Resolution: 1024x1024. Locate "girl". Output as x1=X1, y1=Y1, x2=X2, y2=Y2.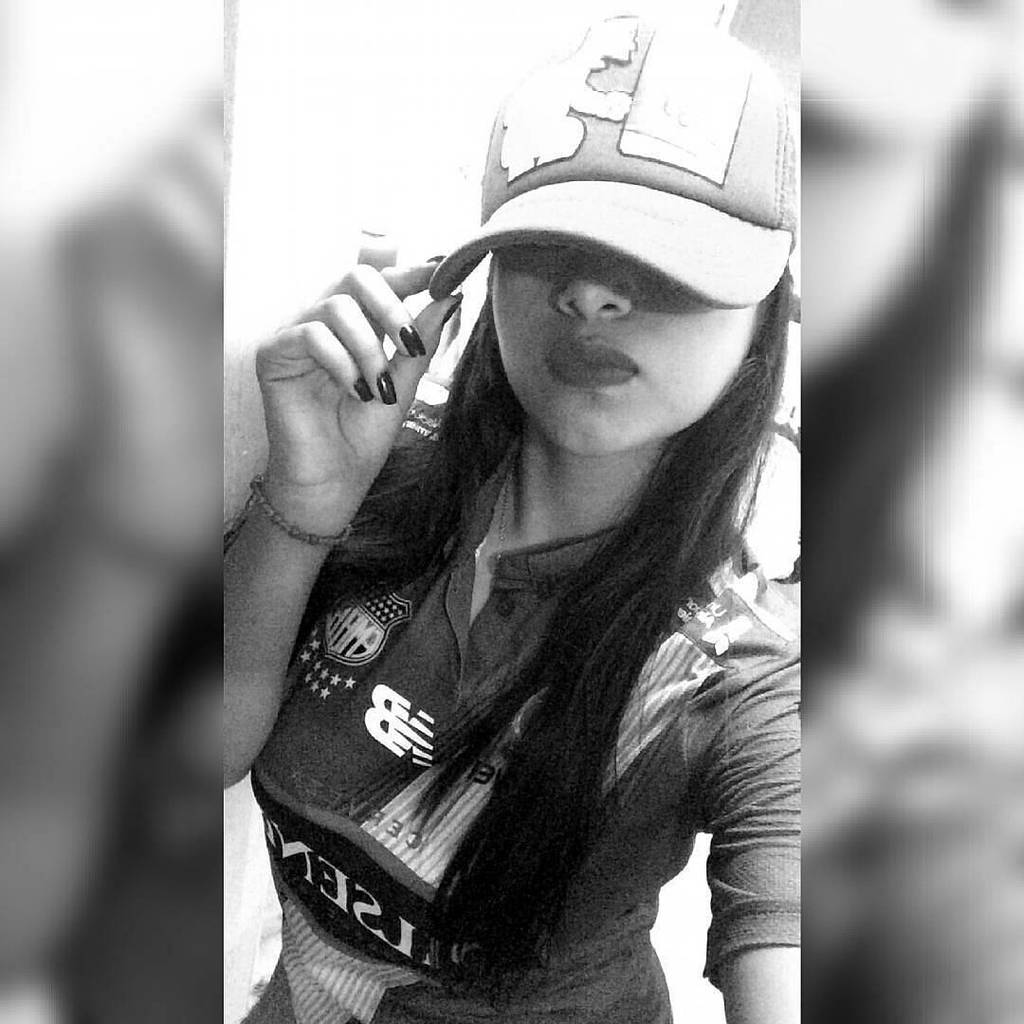
x1=221, y1=11, x2=803, y2=1023.
